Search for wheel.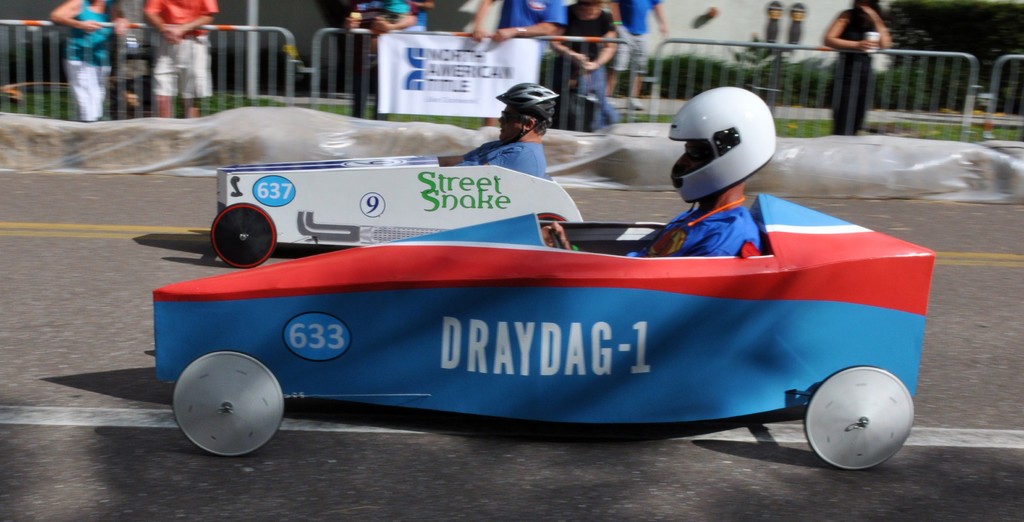
Found at [536, 210, 565, 222].
